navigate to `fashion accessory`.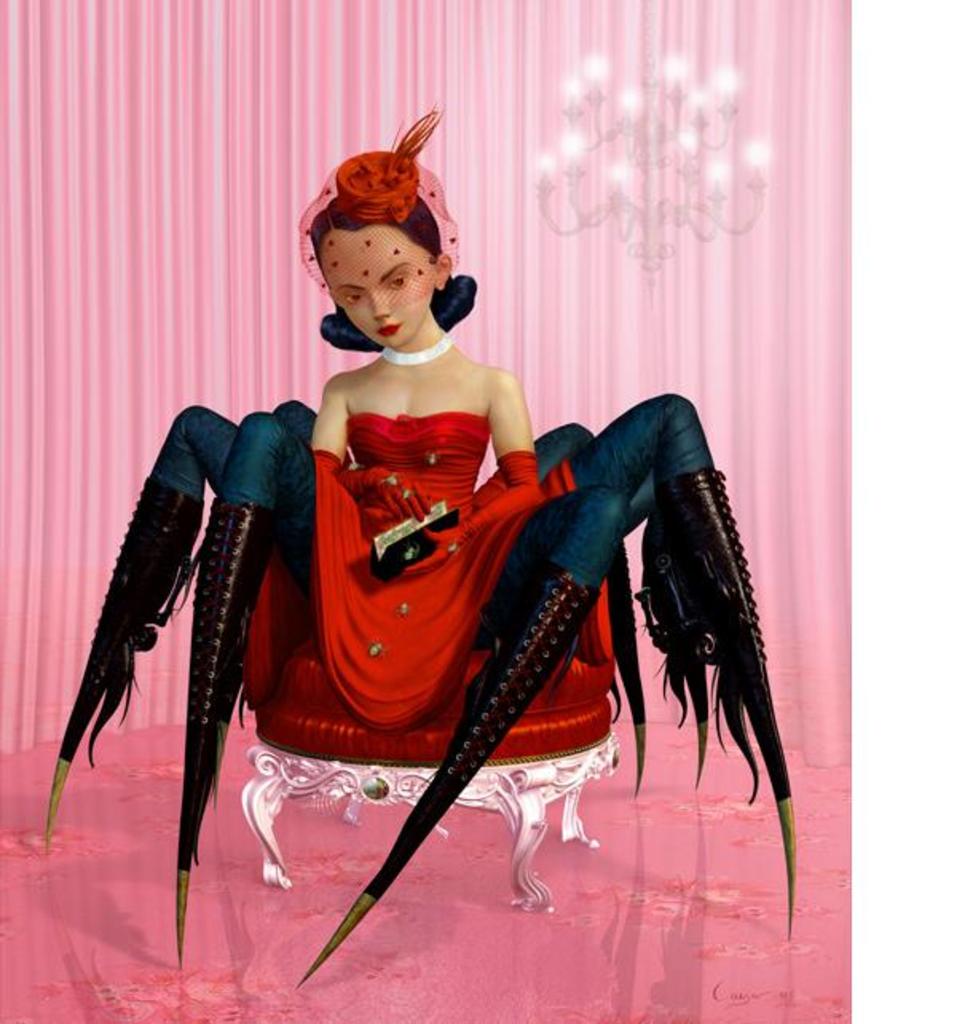
Navigation target: region(397, 488, 408, 493).
